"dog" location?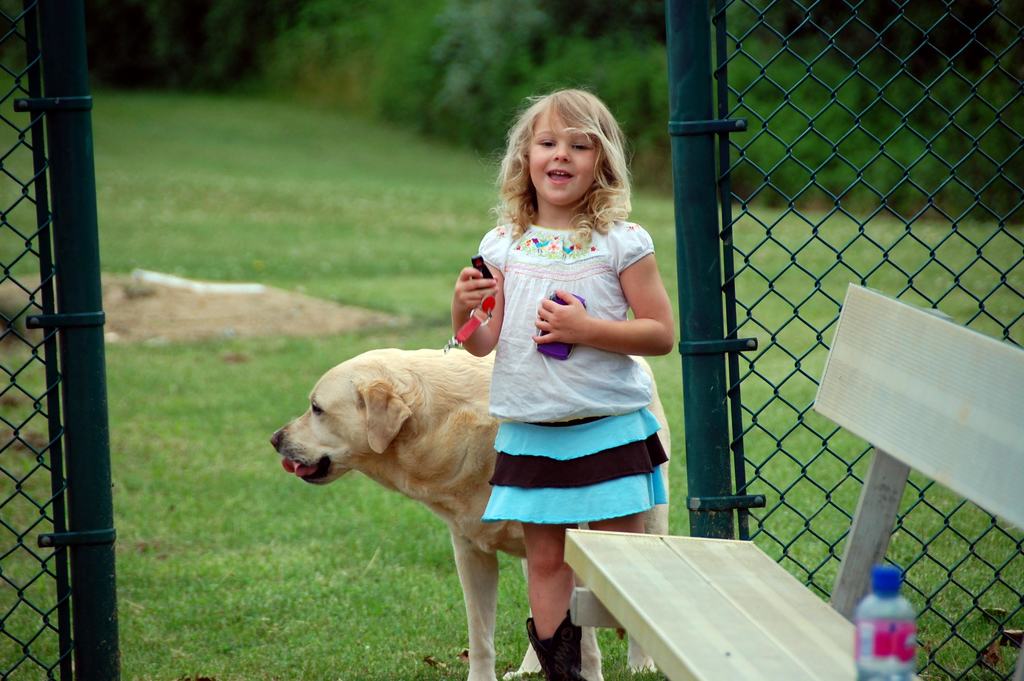
(x1=269, y1=343, x2=676, y2=680)
